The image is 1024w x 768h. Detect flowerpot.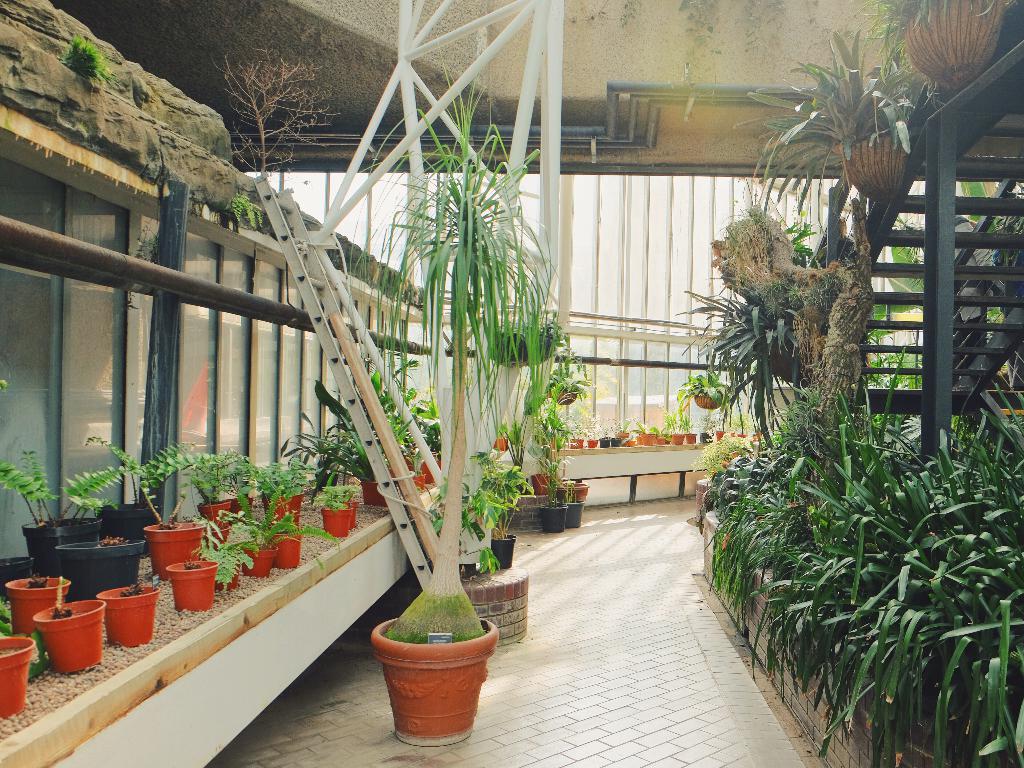
Detection: locate(360, 479, 387, 505).
